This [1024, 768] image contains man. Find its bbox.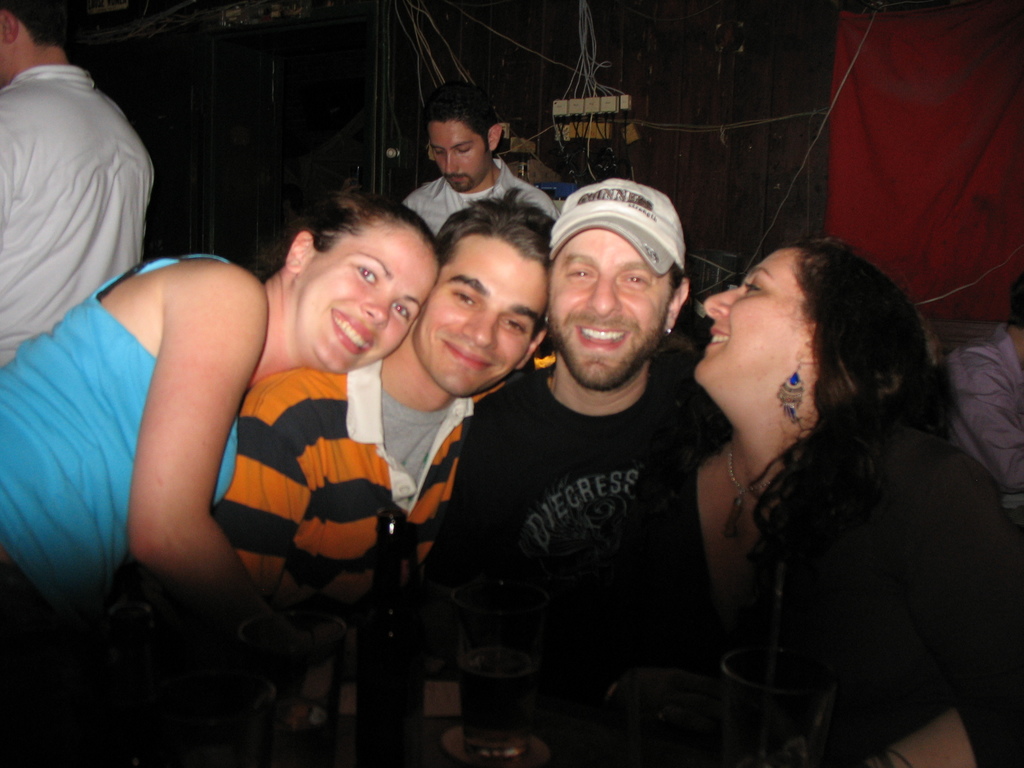
210/188/555/767.
